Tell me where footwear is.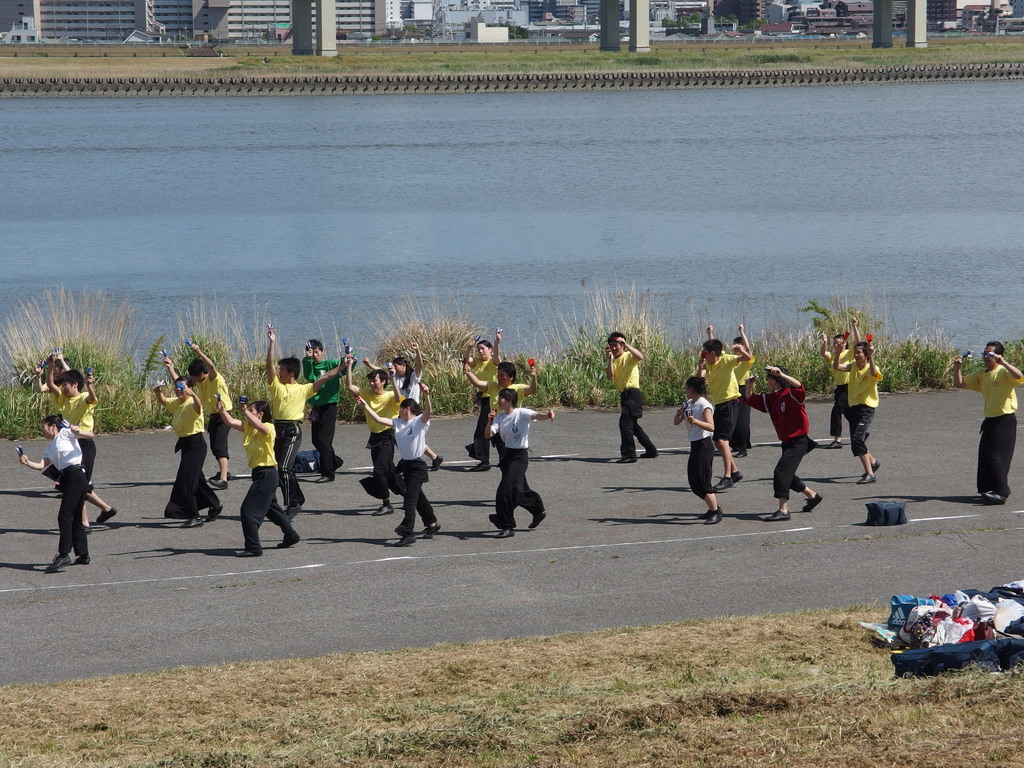
footwear is at (47, 550, 70, 570).
